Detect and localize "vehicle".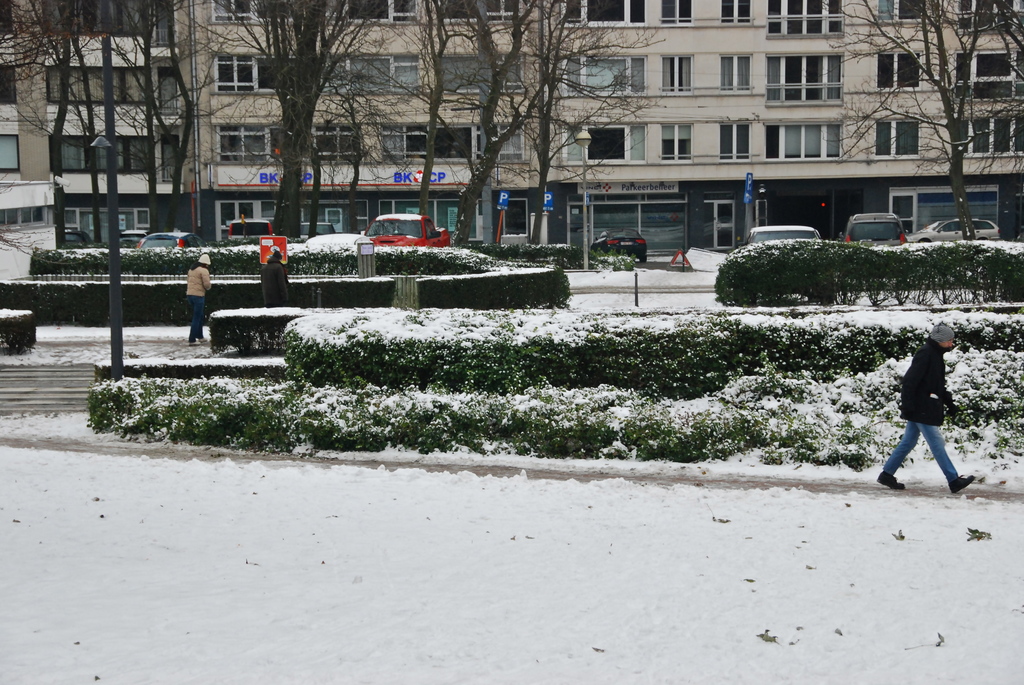
Localized at pyautogui.locateOnScreen(739, 224, 826, 245).
